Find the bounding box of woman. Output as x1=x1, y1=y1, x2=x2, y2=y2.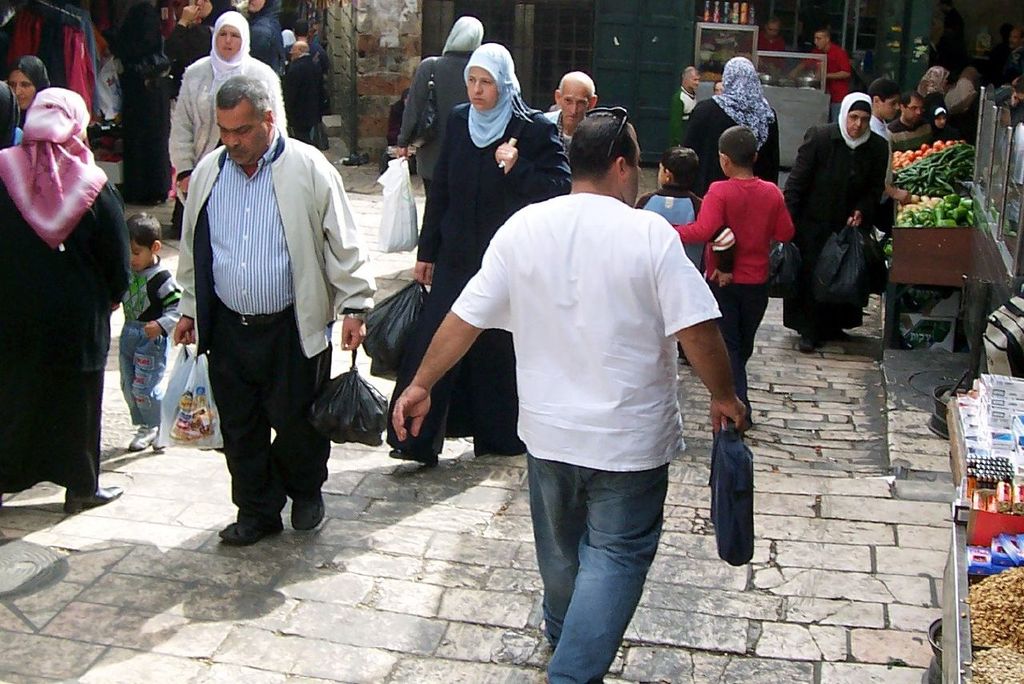
x1=3, y1=50, x2=54, y2=128.
